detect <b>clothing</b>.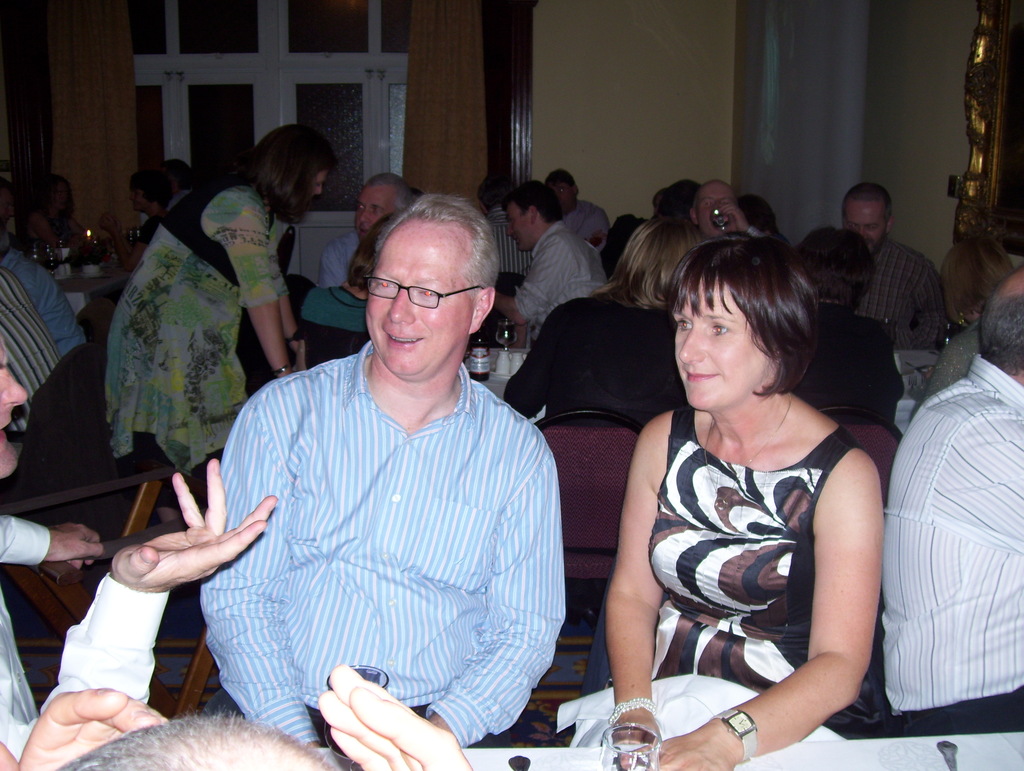
Detected at [x1=881, y1=348, x2=1023, y2=736].
